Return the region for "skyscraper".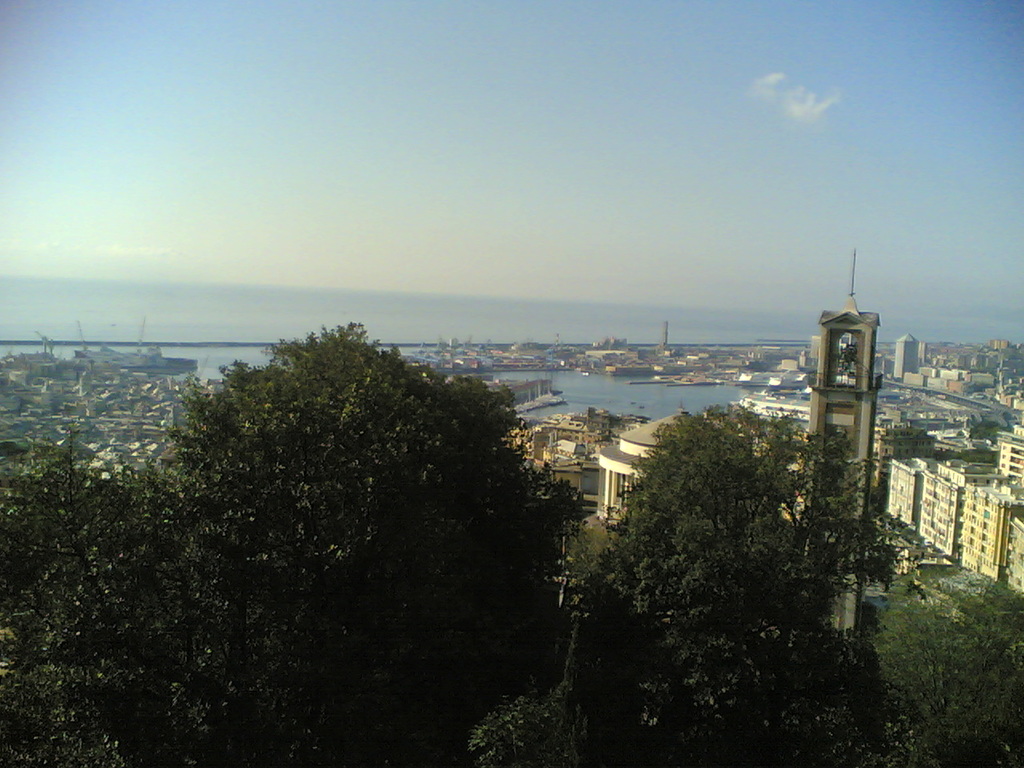
<box>805,243,883,628</box>.
